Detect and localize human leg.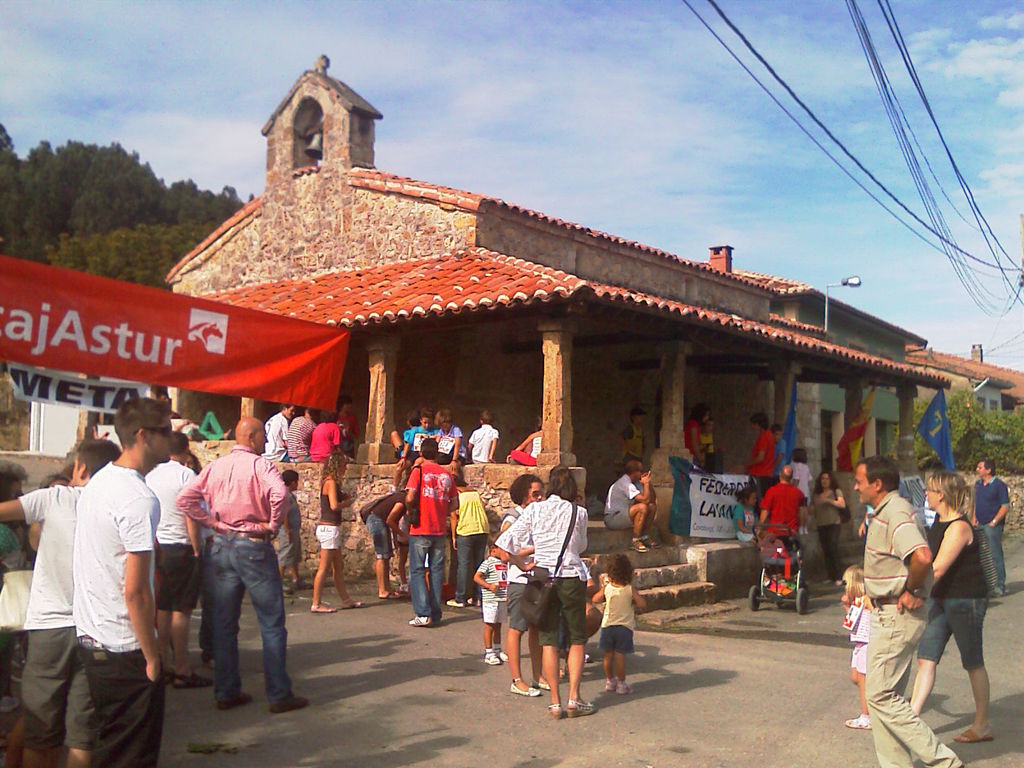
Localized at 536/580/561/720.
